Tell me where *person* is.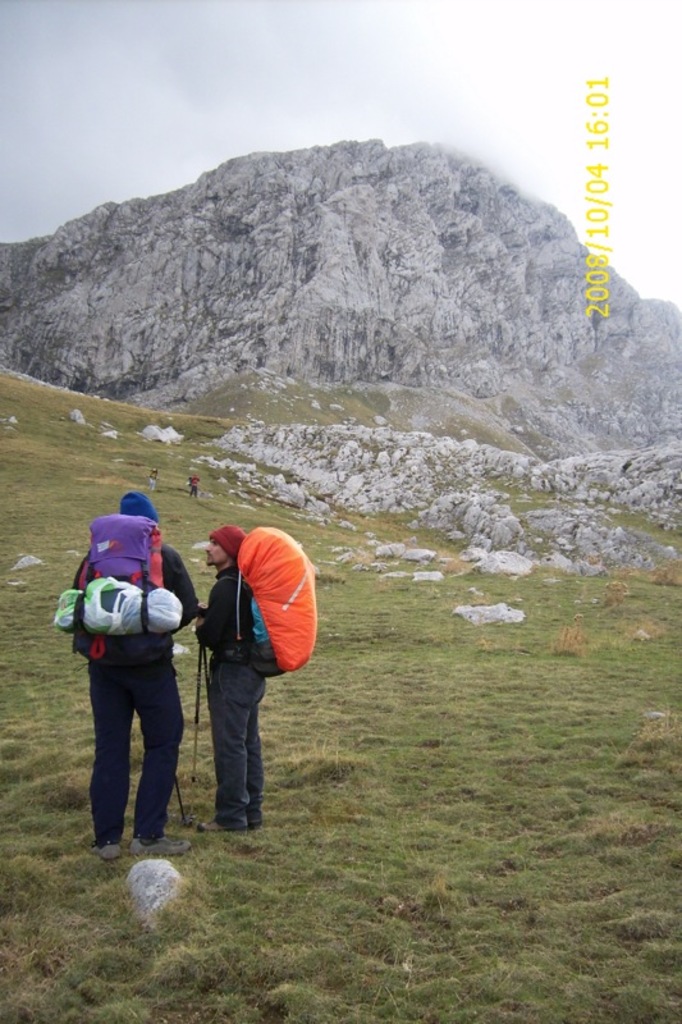
*person* is at BBox(68, 489, 197, 860).
